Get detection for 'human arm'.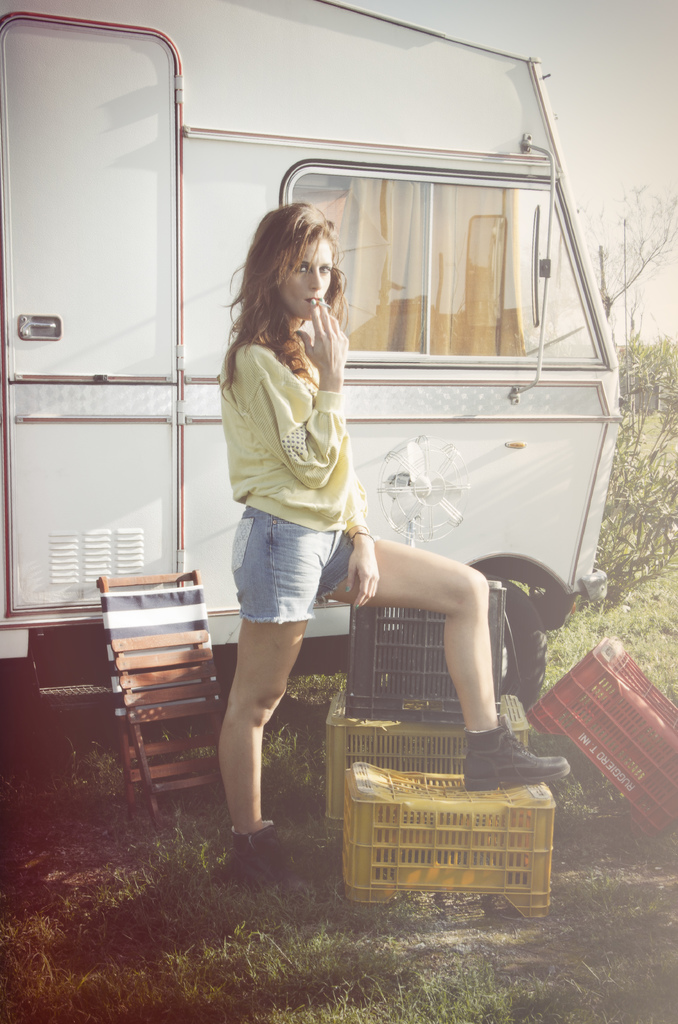
Detection: 327/417/388/617.
